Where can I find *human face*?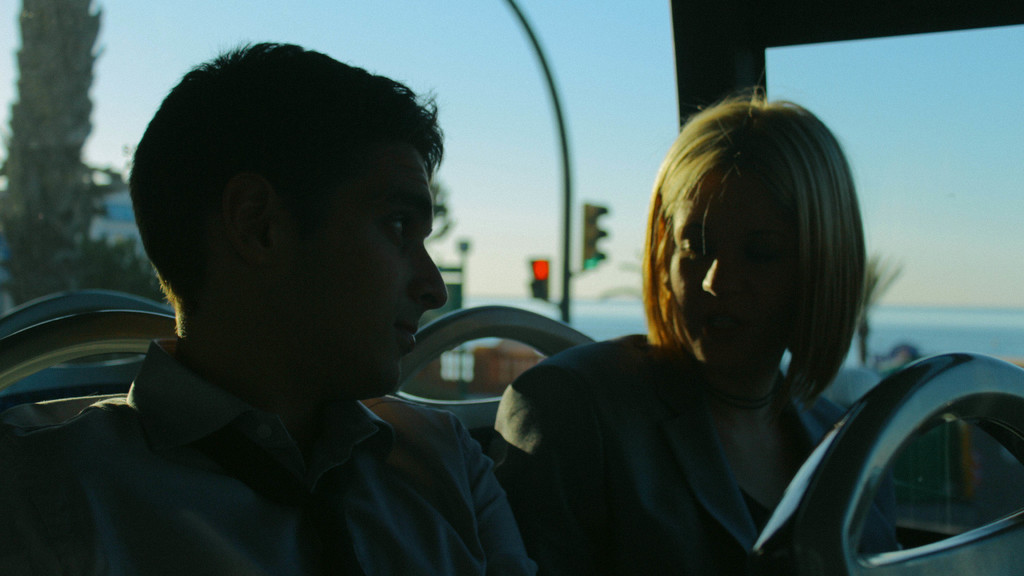
You can find it at <bbox>271, 138, 447, 387</bbox>.
